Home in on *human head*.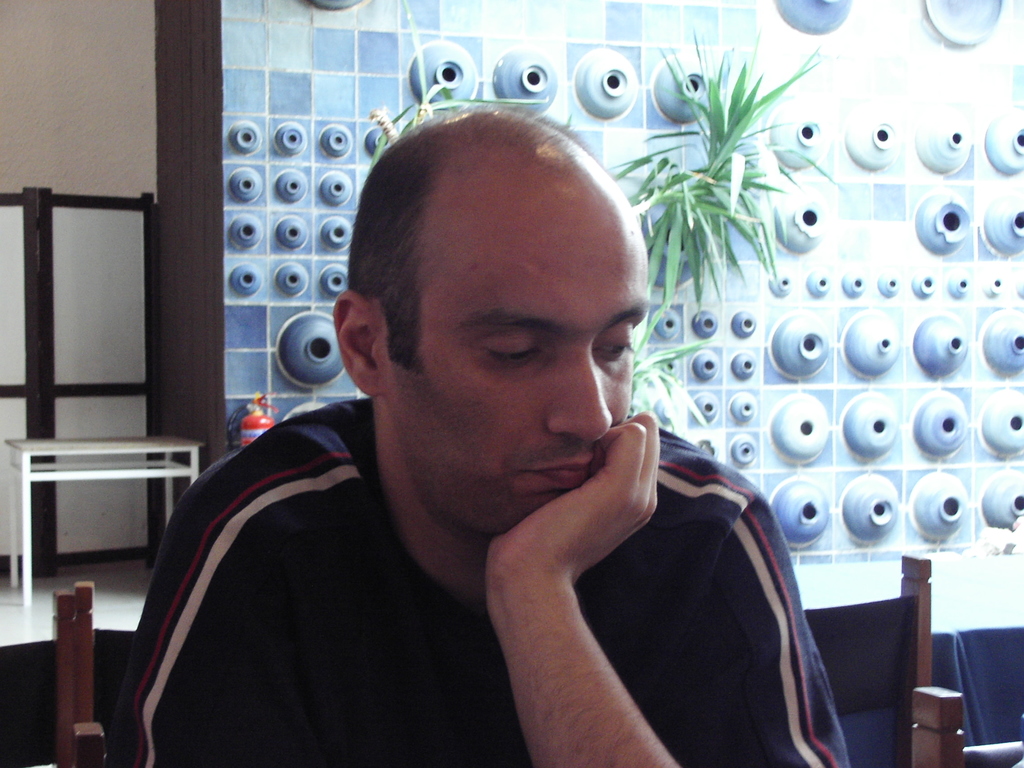
Homed in at BBox(360, 109, 646, 498).
